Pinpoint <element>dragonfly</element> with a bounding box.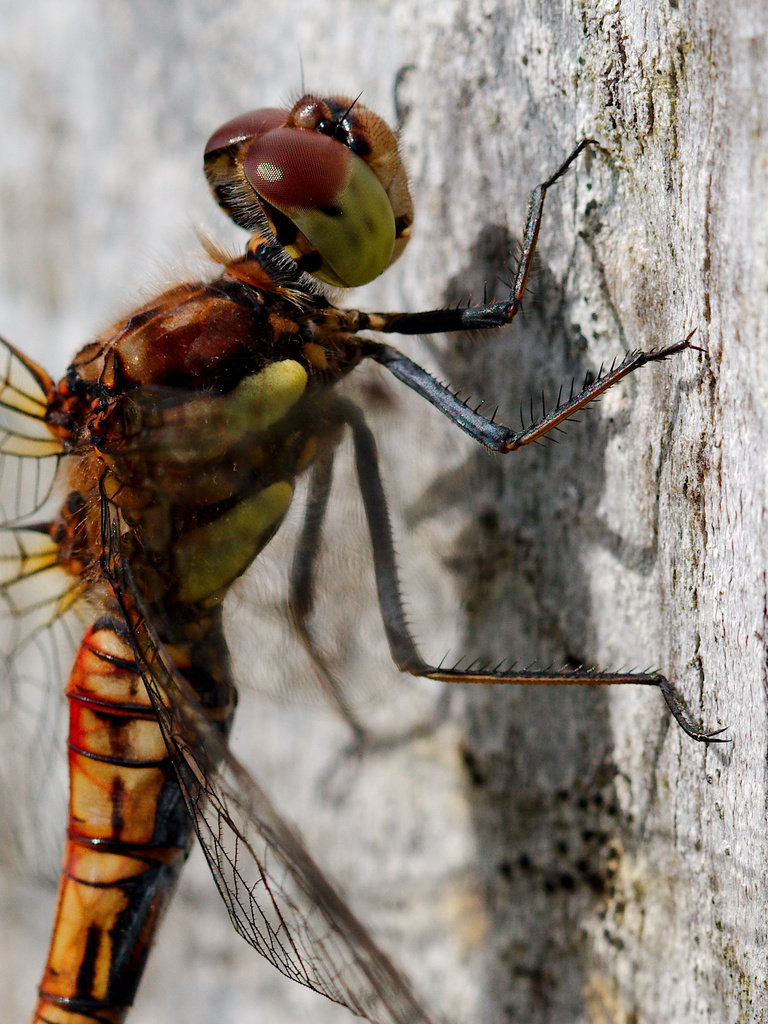
0:57:737:1023.
